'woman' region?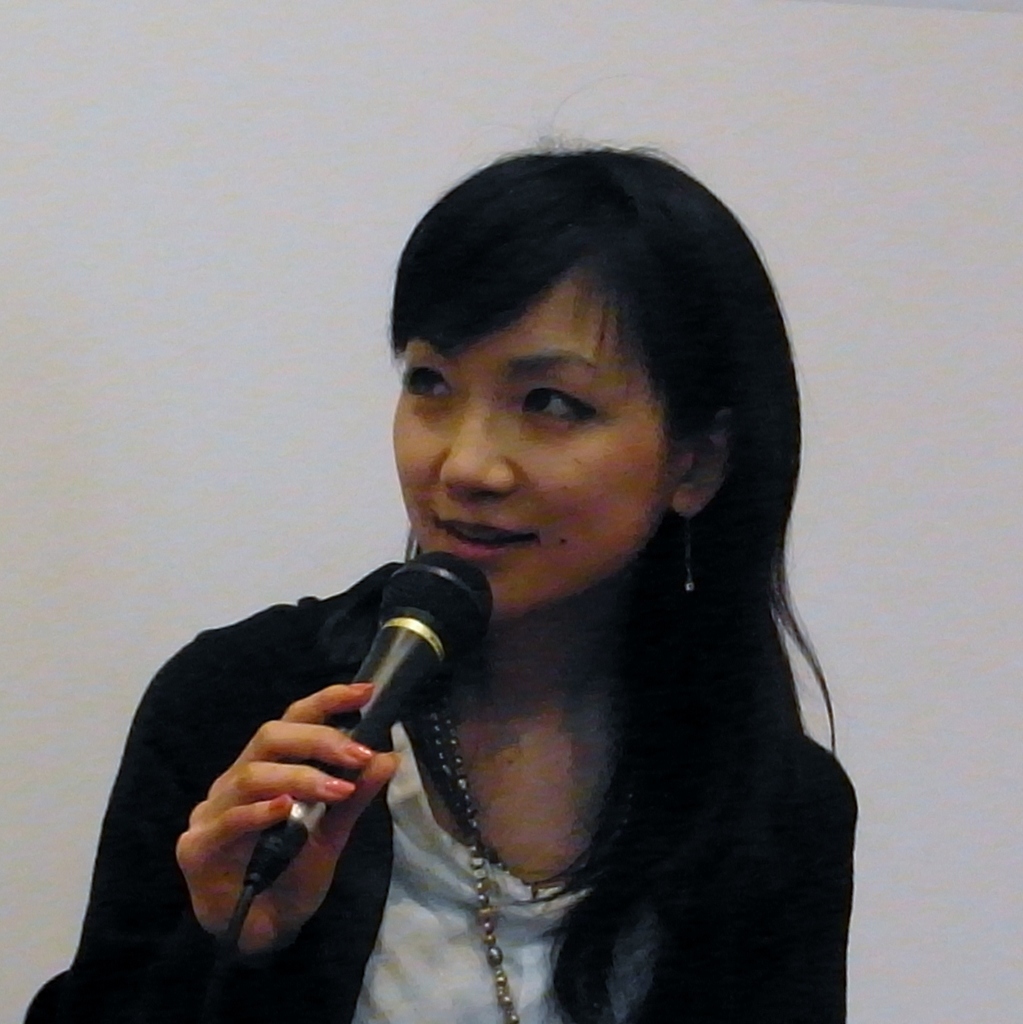
left=104, top=132, right=896, bottom=1023
